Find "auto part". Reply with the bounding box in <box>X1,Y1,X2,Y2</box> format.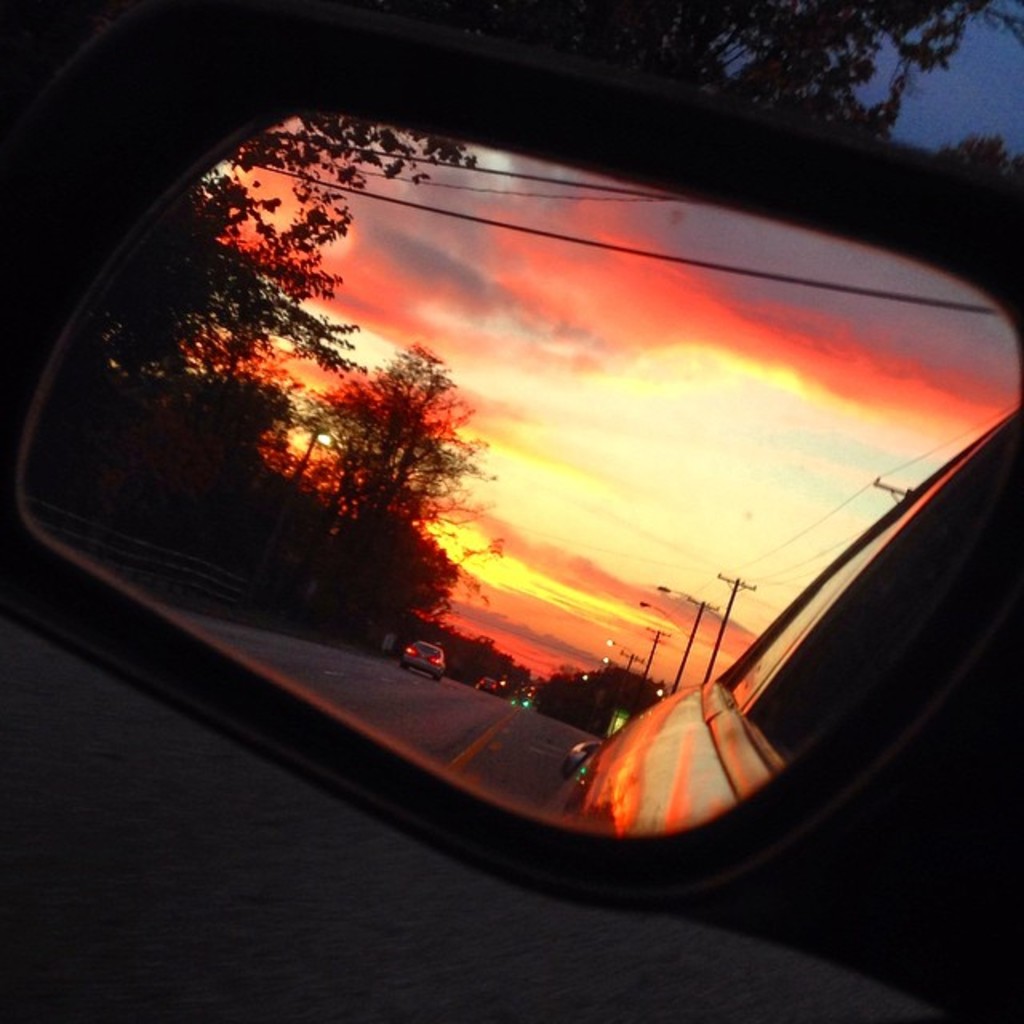
<box>0,0,1022,1022</box>.
